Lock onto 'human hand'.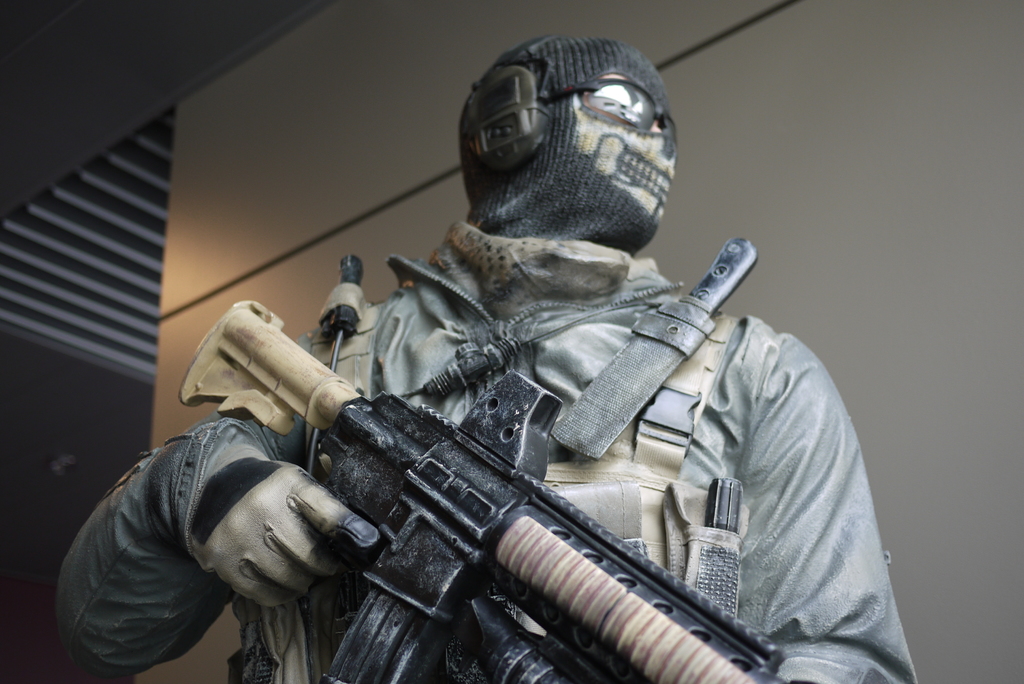
Locked: bbox(189, 464, 359, 623).
